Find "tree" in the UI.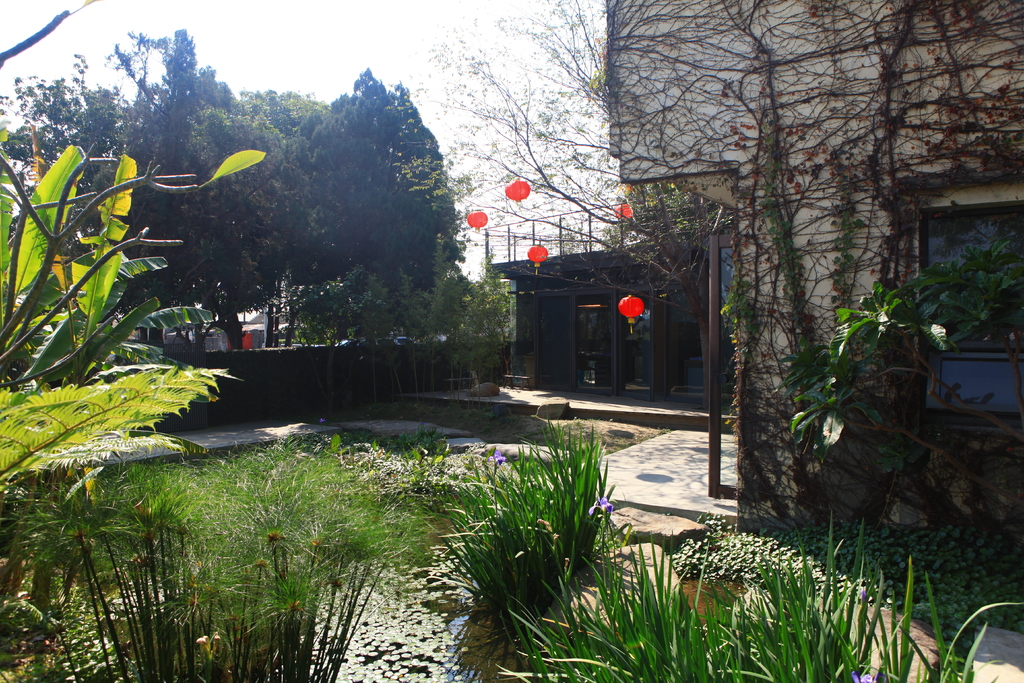
UI element at [0,23,319,349].
